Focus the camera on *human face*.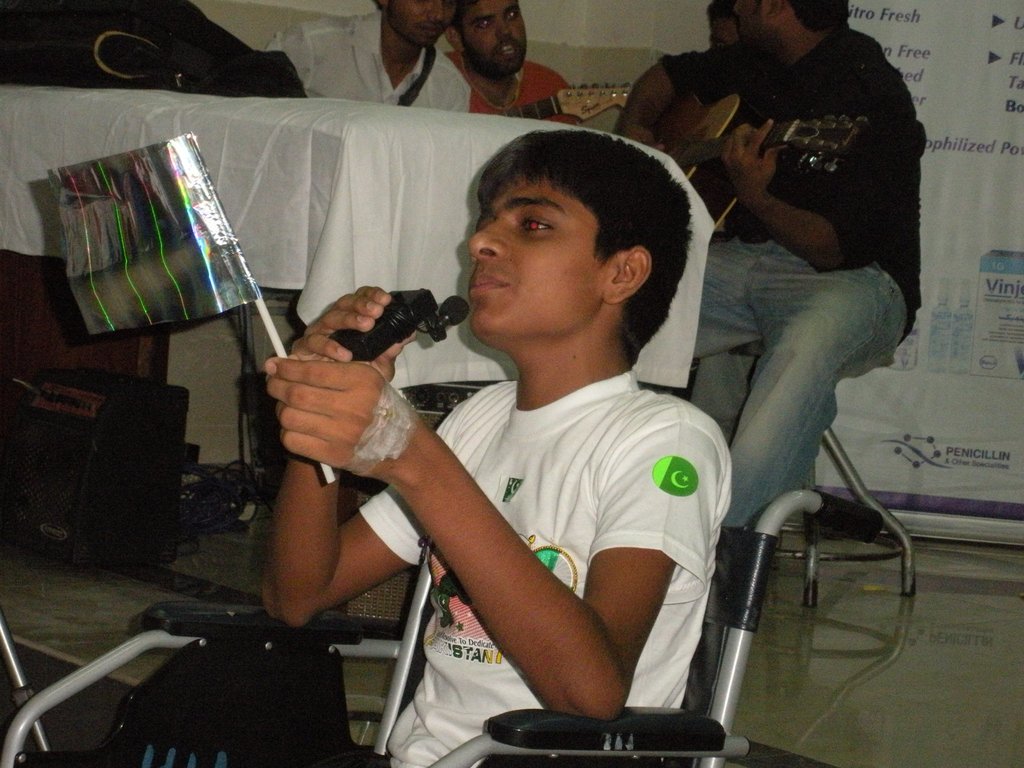
Focus region: 388, 0, 454, 51.
